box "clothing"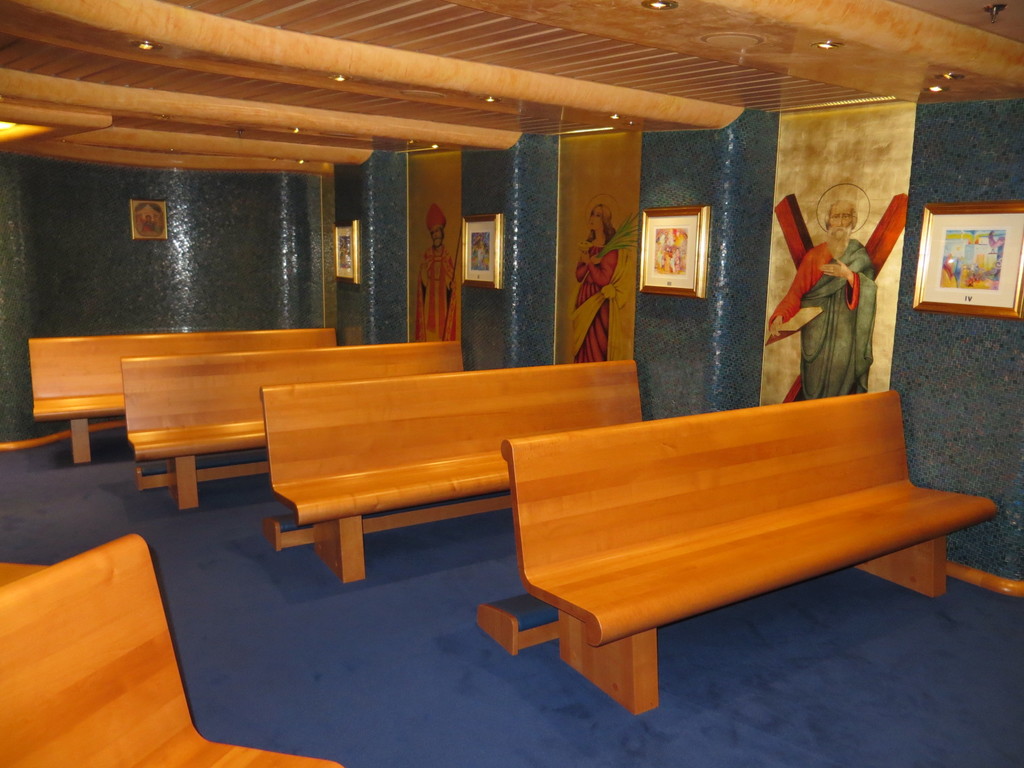
region(770, 241, 876, 402)
